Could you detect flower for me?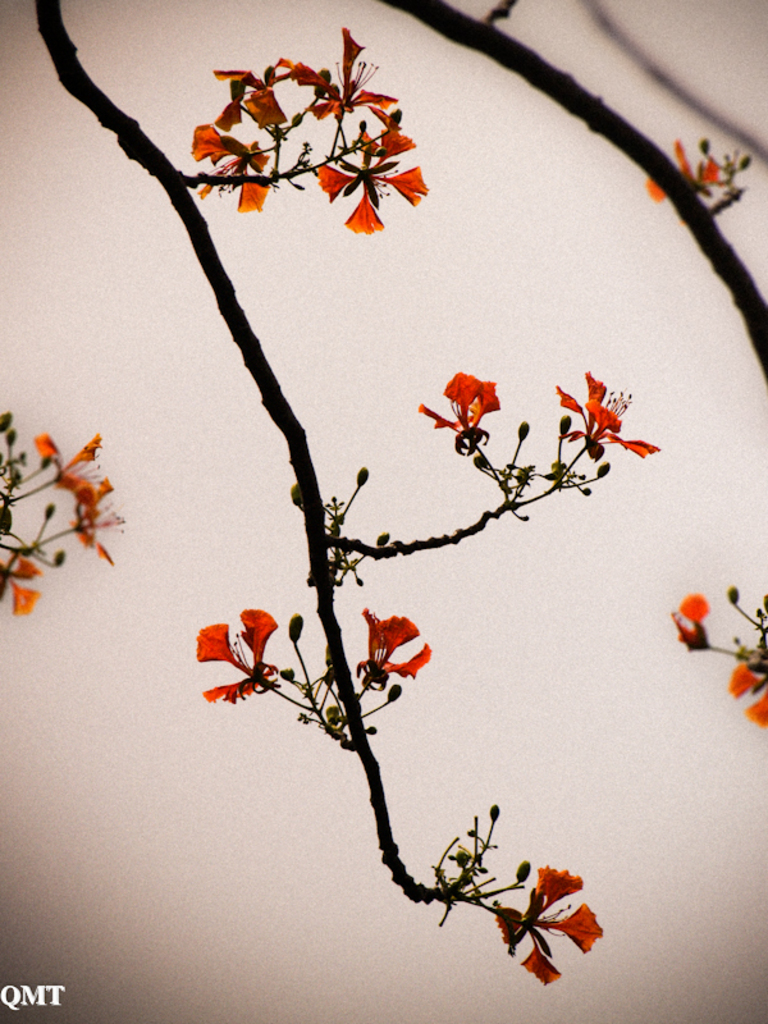
Detection result: bbox(68, 479, 134, 567).
